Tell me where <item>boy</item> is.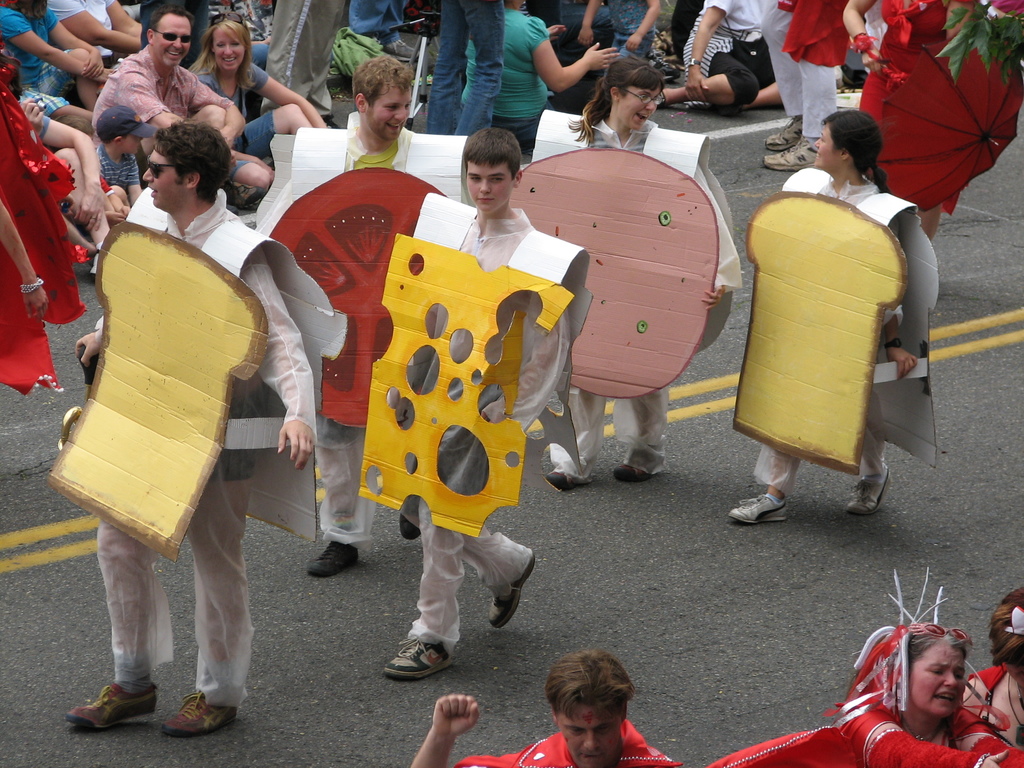
<item>boy</item> is at 310,152,598,634.
